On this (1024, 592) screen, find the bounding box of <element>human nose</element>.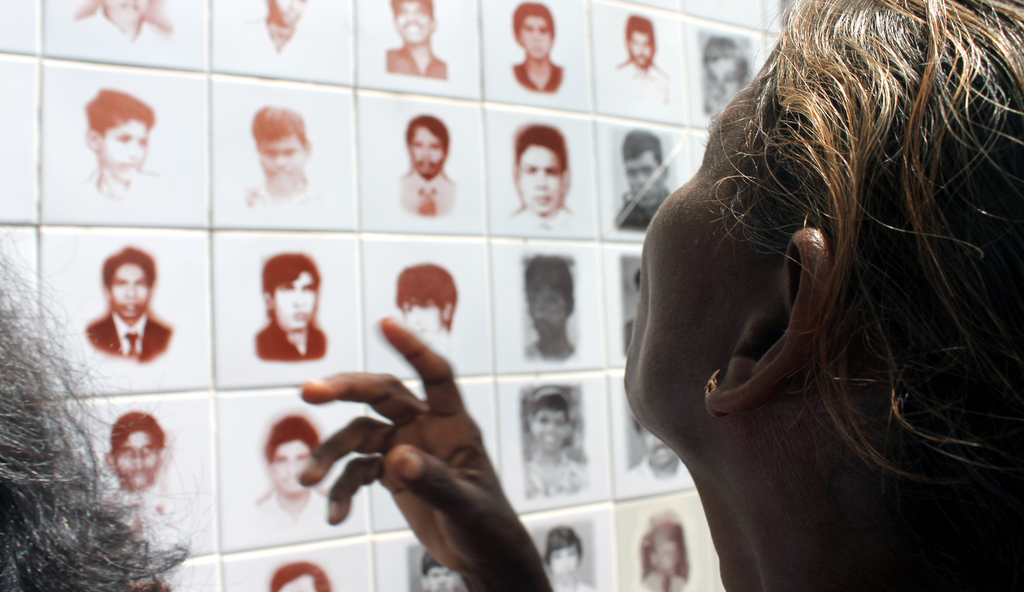
Bounding box: box=[532, 172, 545, 185].
